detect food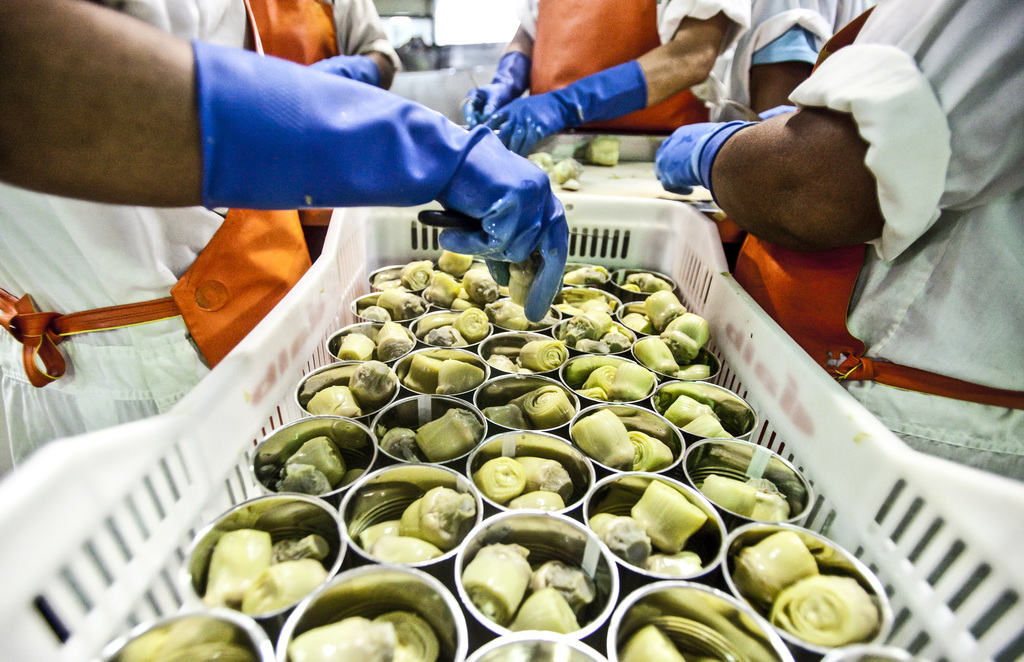
(644, 277, 669, 293)
